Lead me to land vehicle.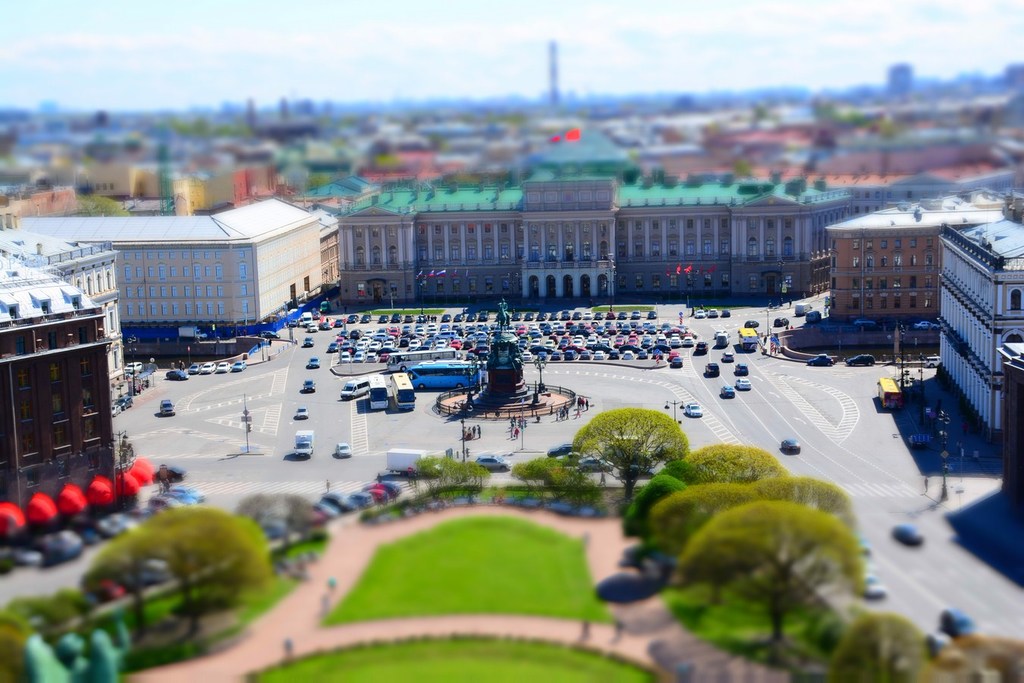
Lead to region(724, 310, 727, 315).
